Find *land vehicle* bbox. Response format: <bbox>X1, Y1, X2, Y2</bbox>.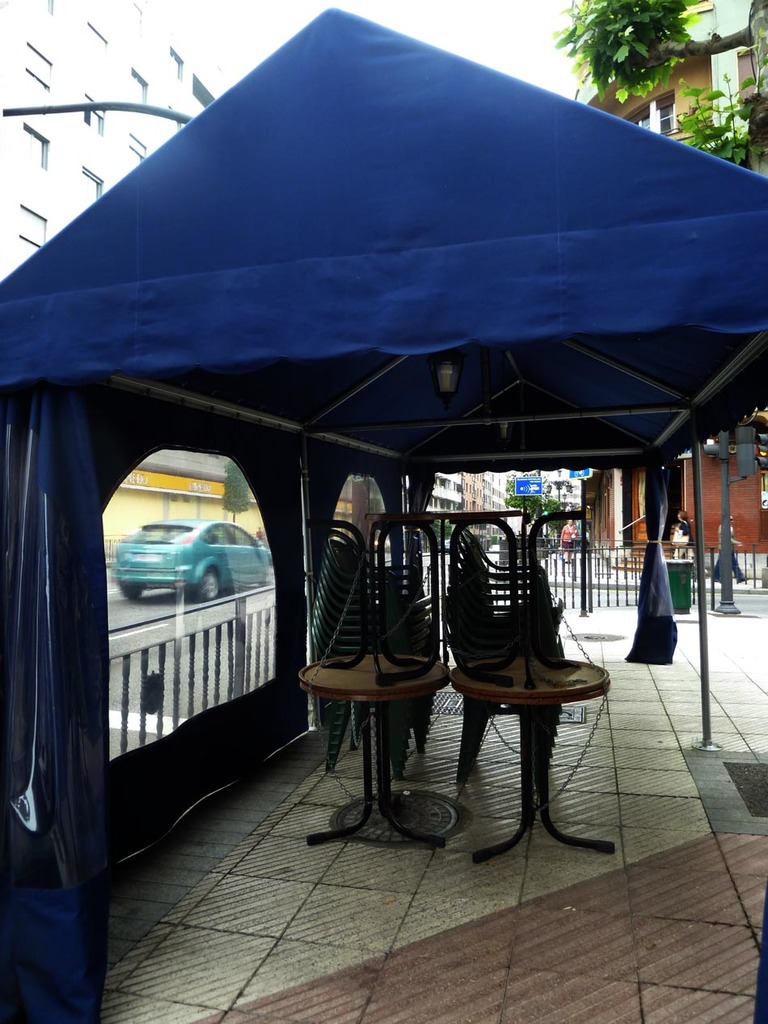
<bbox>112, 520, 274, 602</bbox>.
